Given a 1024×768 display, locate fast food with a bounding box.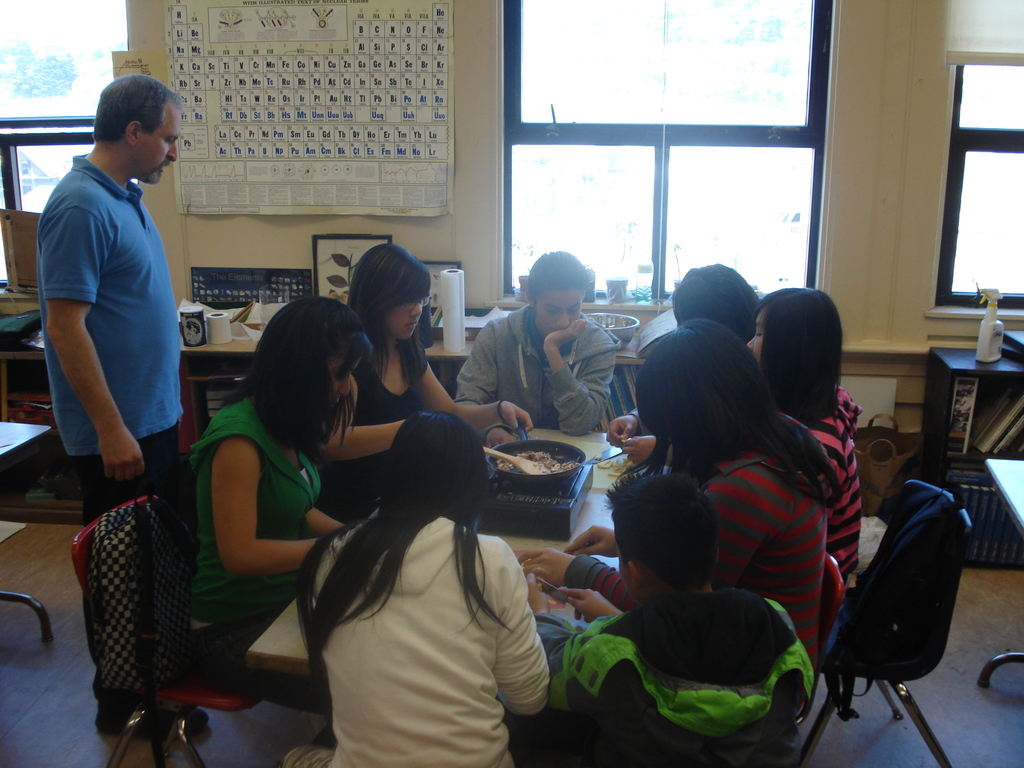
Located: x1=599, y1=458, x2=612, y2=470.
